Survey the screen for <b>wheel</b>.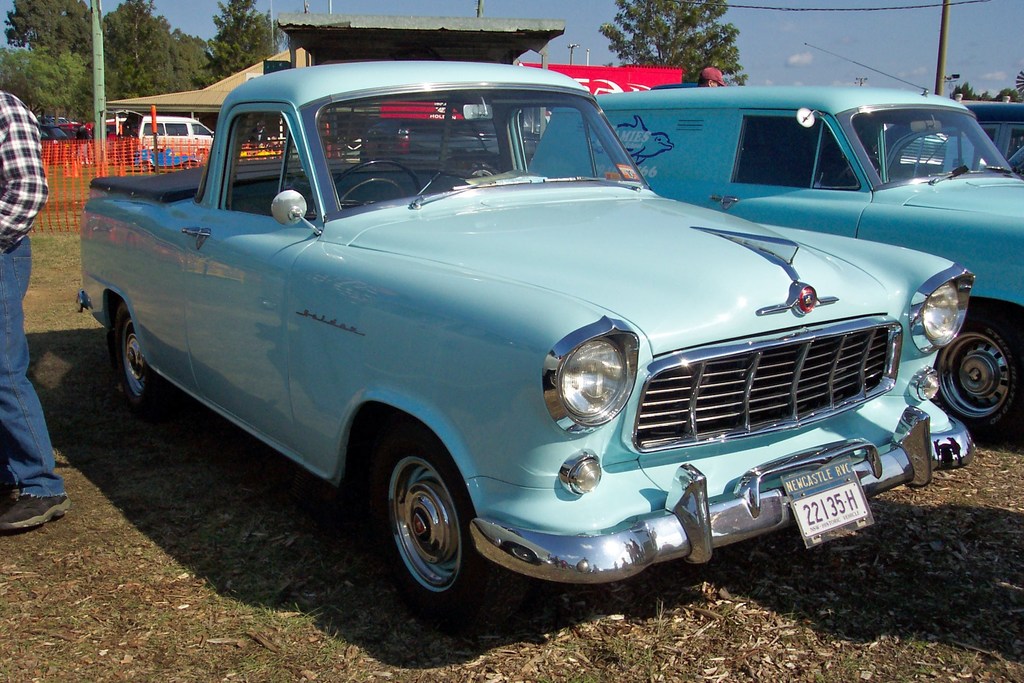
Survey found: [335, 159, 420, 208].
